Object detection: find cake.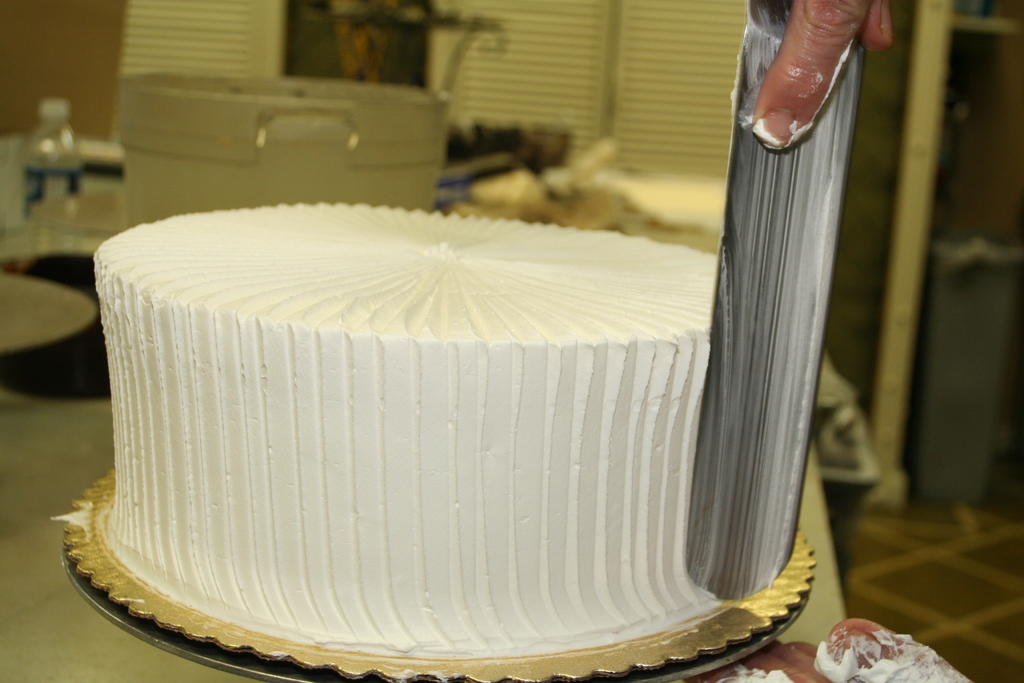
left=74, top=189, right=741, bottom=658.
